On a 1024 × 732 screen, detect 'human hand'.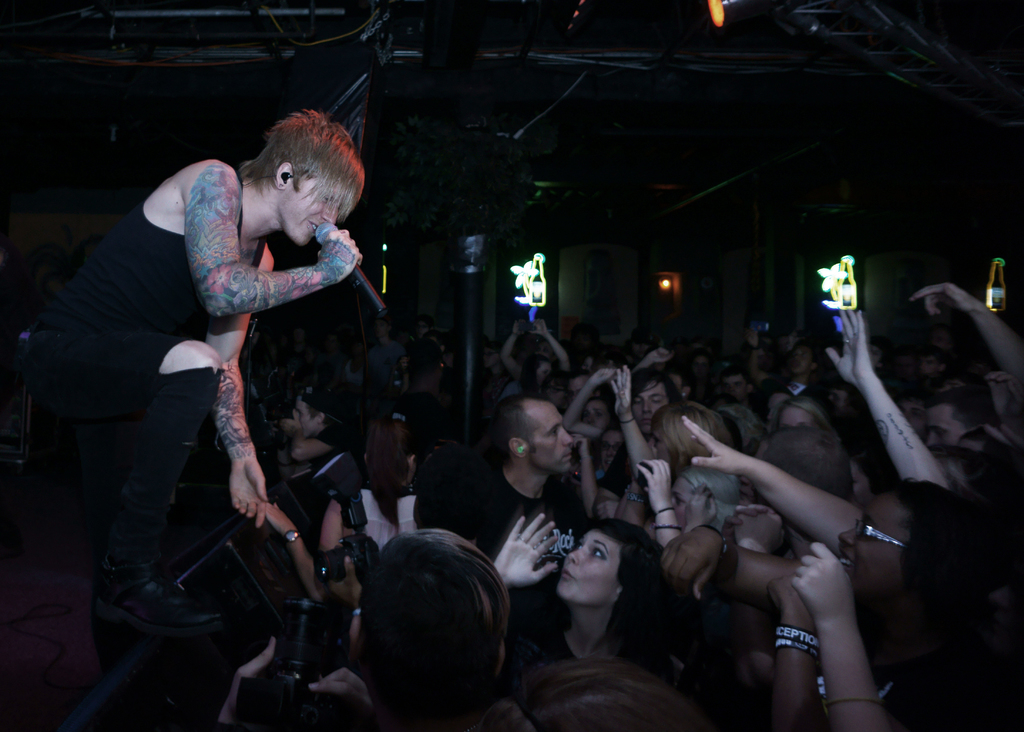
bbox(787, 541, 856, 626).
